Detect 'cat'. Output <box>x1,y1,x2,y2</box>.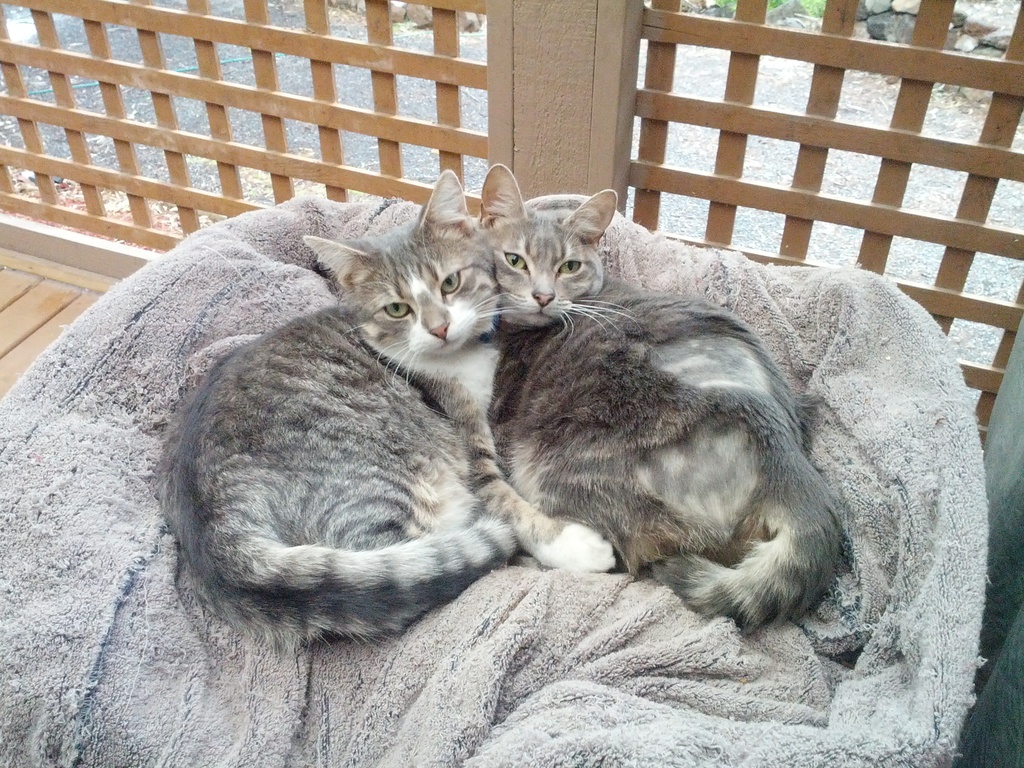
<box>151,167,616,663</box>.
